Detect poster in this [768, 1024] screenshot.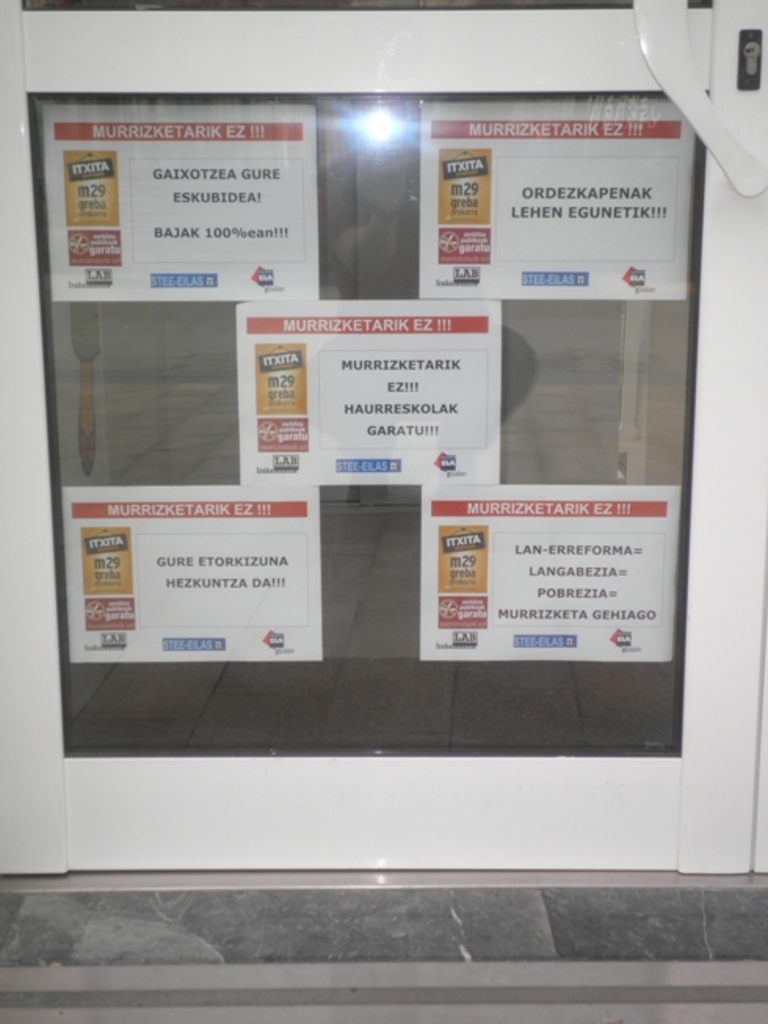
Detection: Rect(420, 94, 685, 304).
